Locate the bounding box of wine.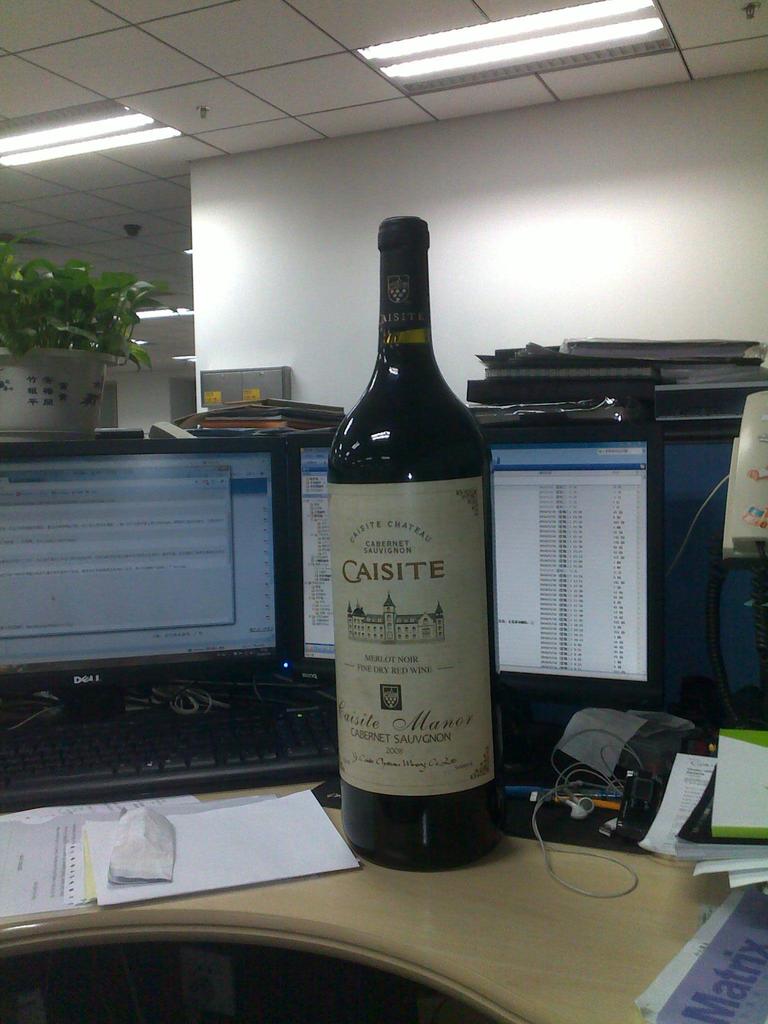
Bounding box: [329,345,508,874].
